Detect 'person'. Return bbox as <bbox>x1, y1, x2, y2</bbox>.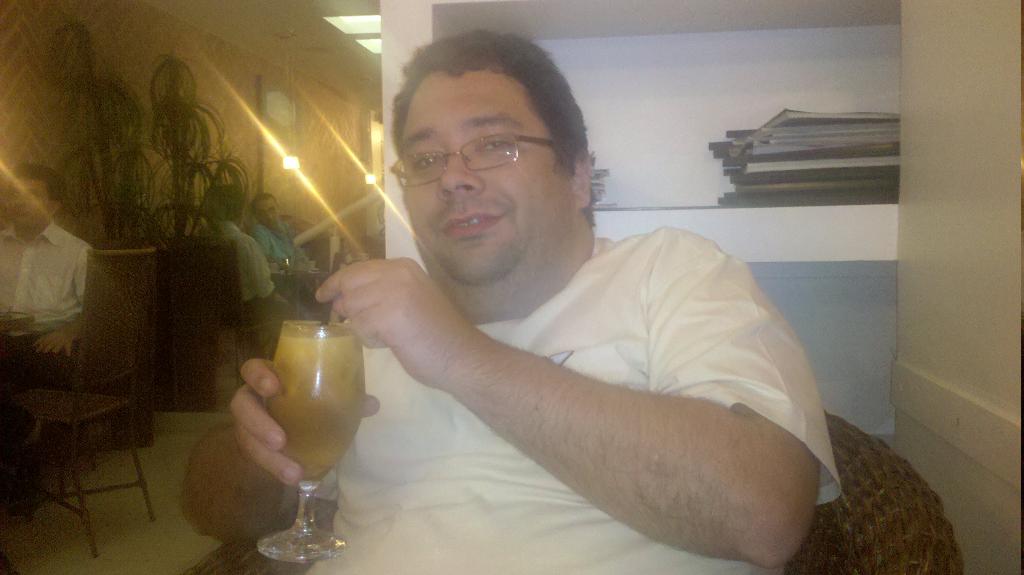
<bbox>205, 181, 303, 330</bbox>.
